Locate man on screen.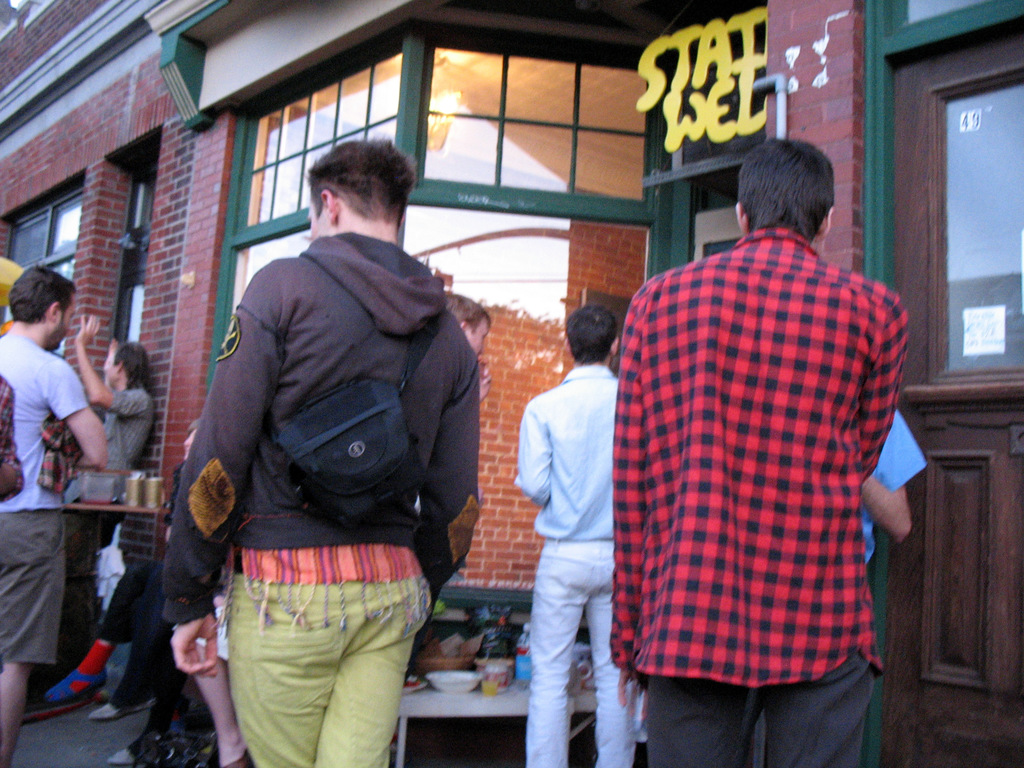
On screen at <bbox>861, 406, 929, 572</bbox>.
